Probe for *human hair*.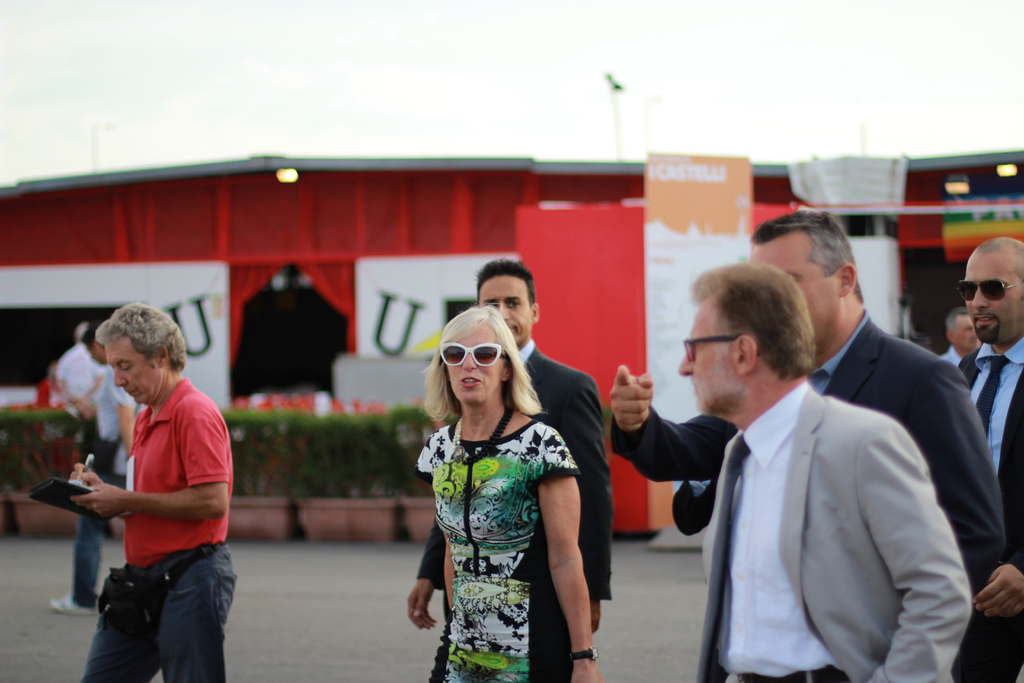
Probe result: region(747, 210, 868, 305).
